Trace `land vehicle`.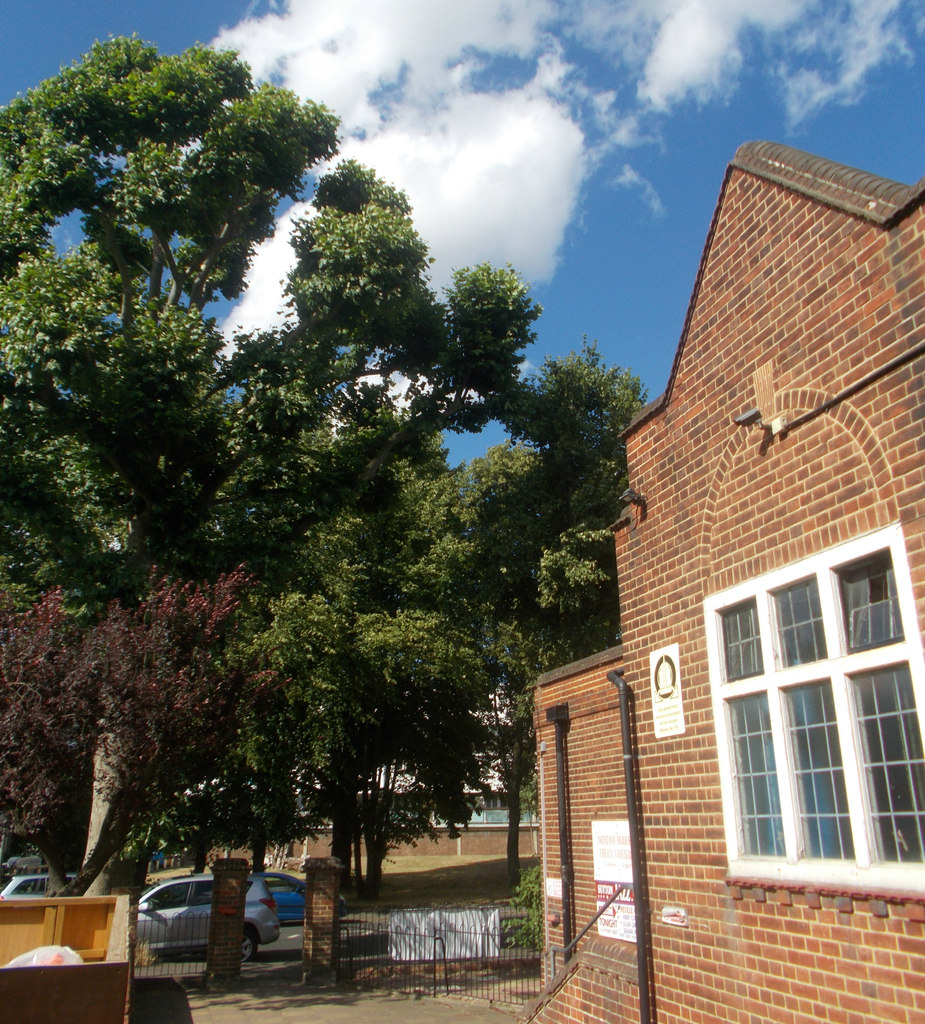
Traced to select_region(0, 868, 78, 900).
